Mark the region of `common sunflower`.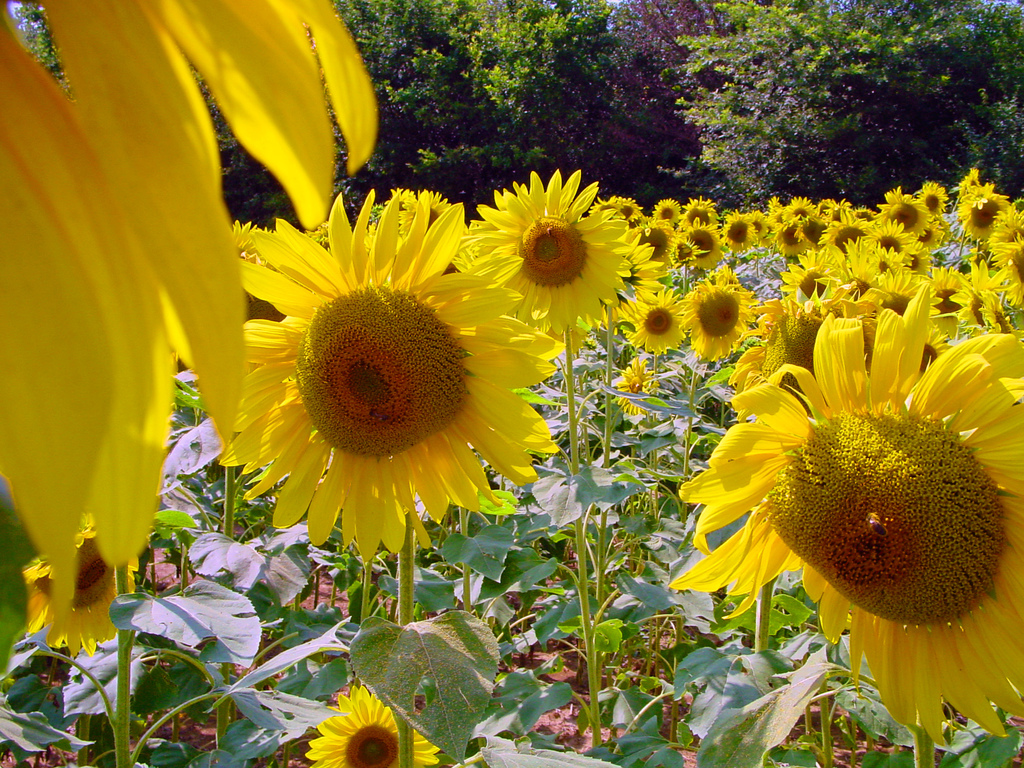
Region: BBox(216, 196, 564, 563).
